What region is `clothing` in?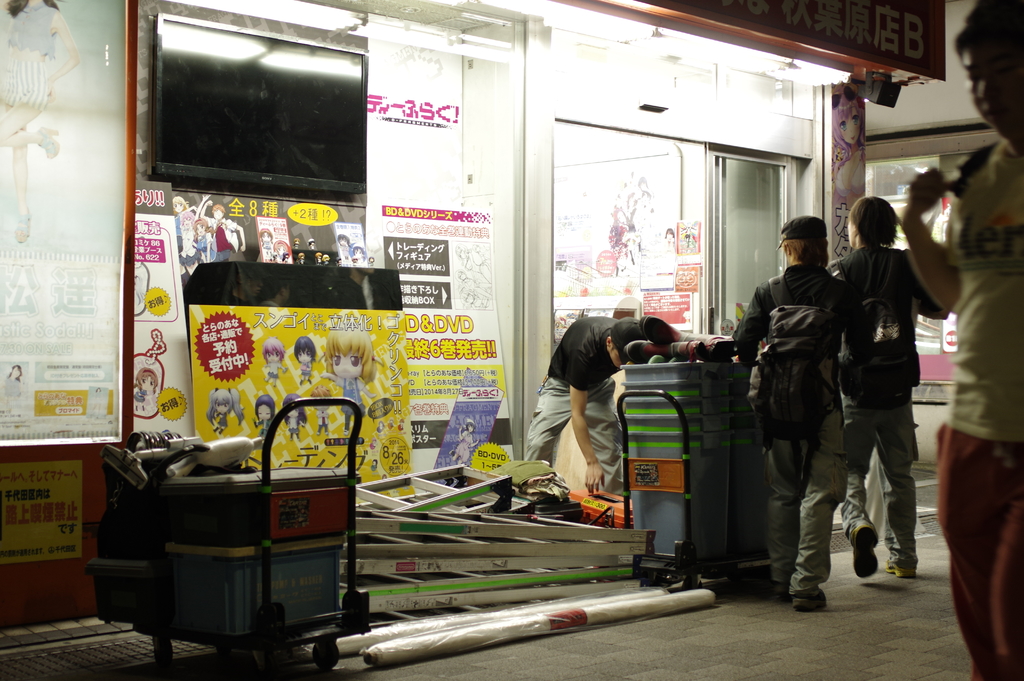
detection(286, 416, 300, 436).
